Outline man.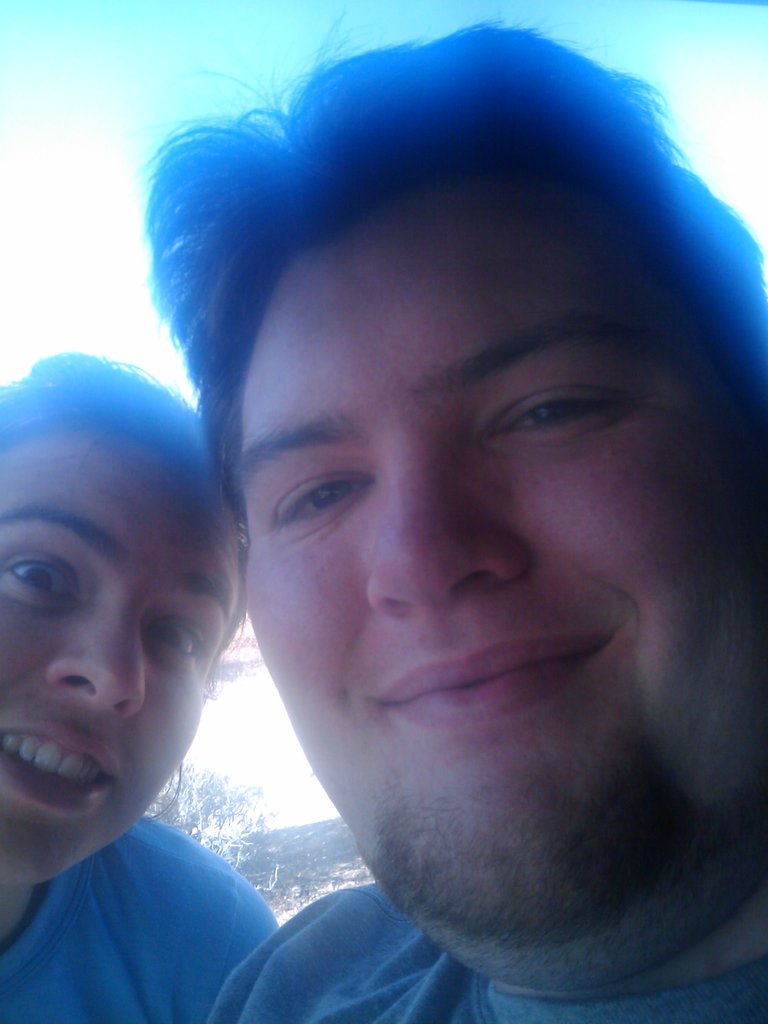
Outline: [0, 340, 287, 1023].
